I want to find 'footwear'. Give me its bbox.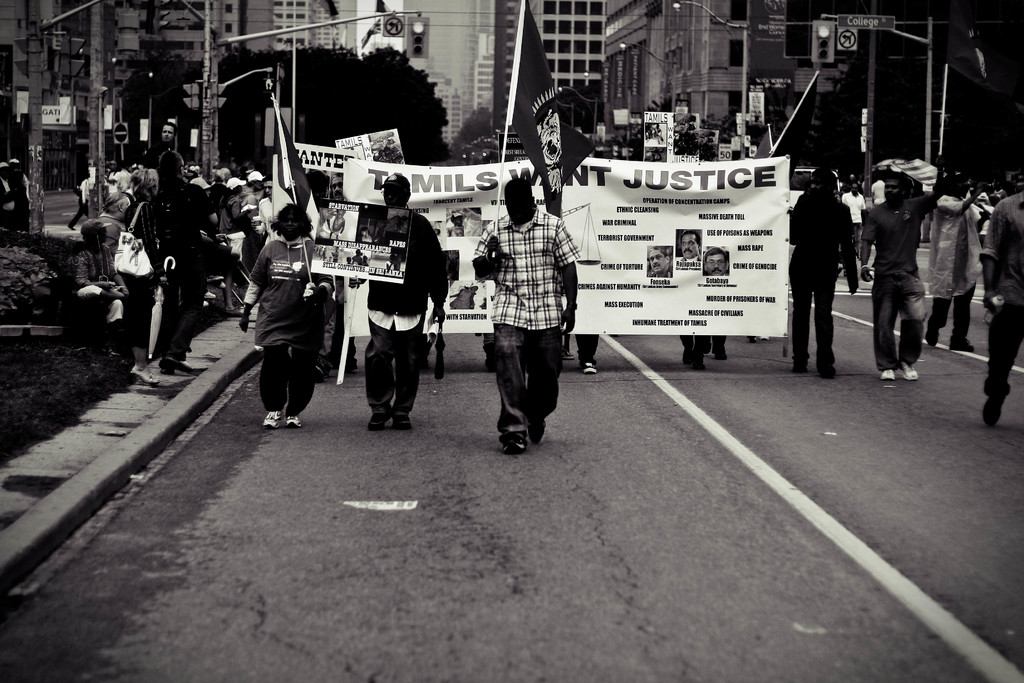
bbox=[920, 323, 938, 352].
